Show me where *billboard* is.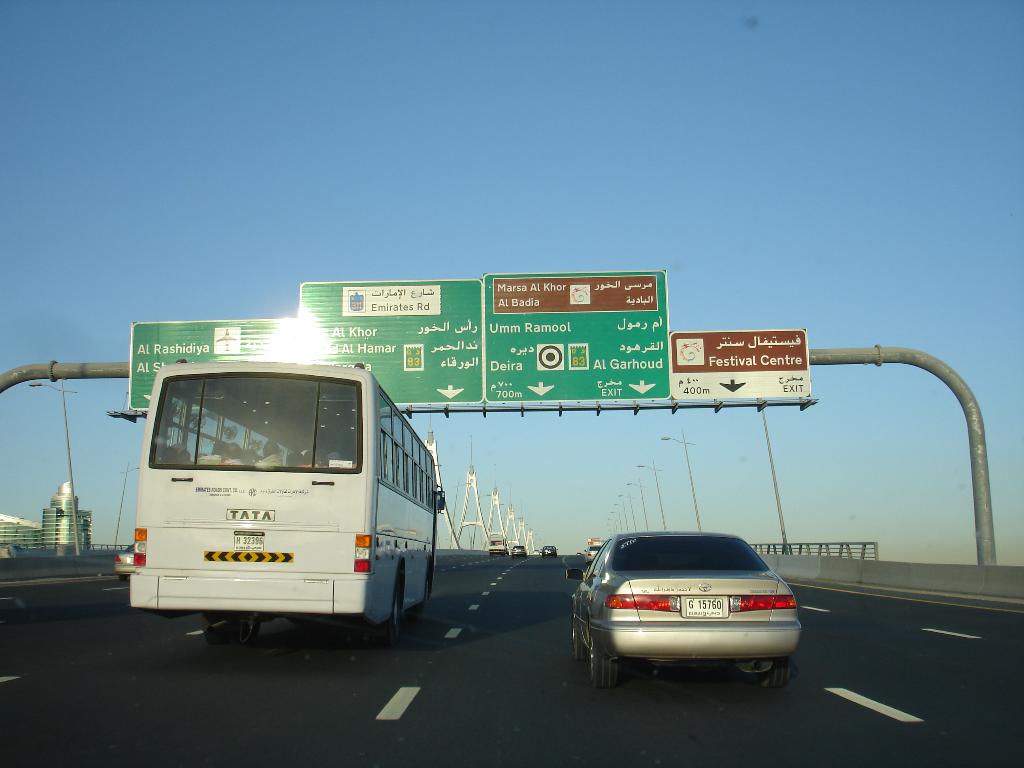
*billboard* is at {"left": 125, "top": 324, "right": 301, "bottom": 404}.
